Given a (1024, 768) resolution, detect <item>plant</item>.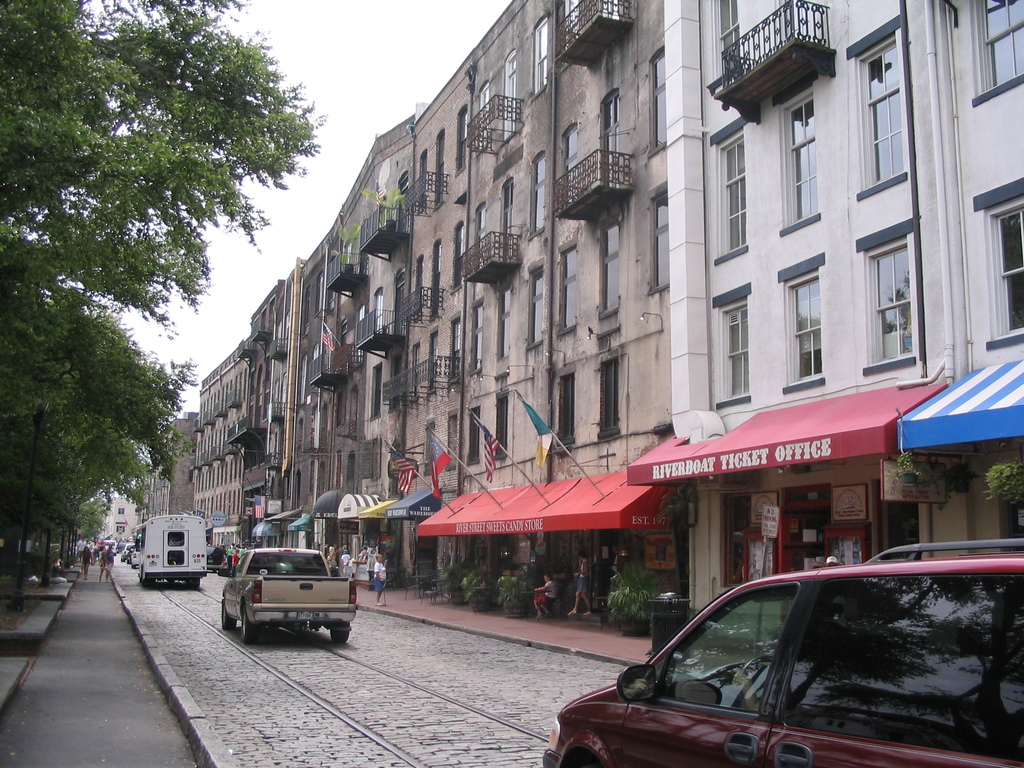
438:563:470:591.
